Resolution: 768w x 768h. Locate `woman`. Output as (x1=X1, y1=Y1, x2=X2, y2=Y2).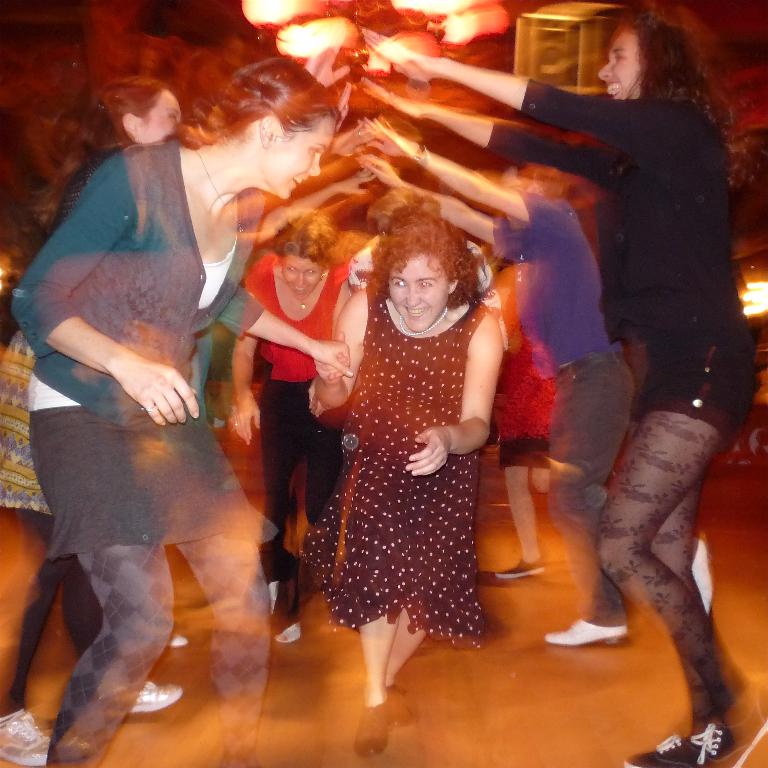
(x1=3, y1=74, x2=187, y2=767).
